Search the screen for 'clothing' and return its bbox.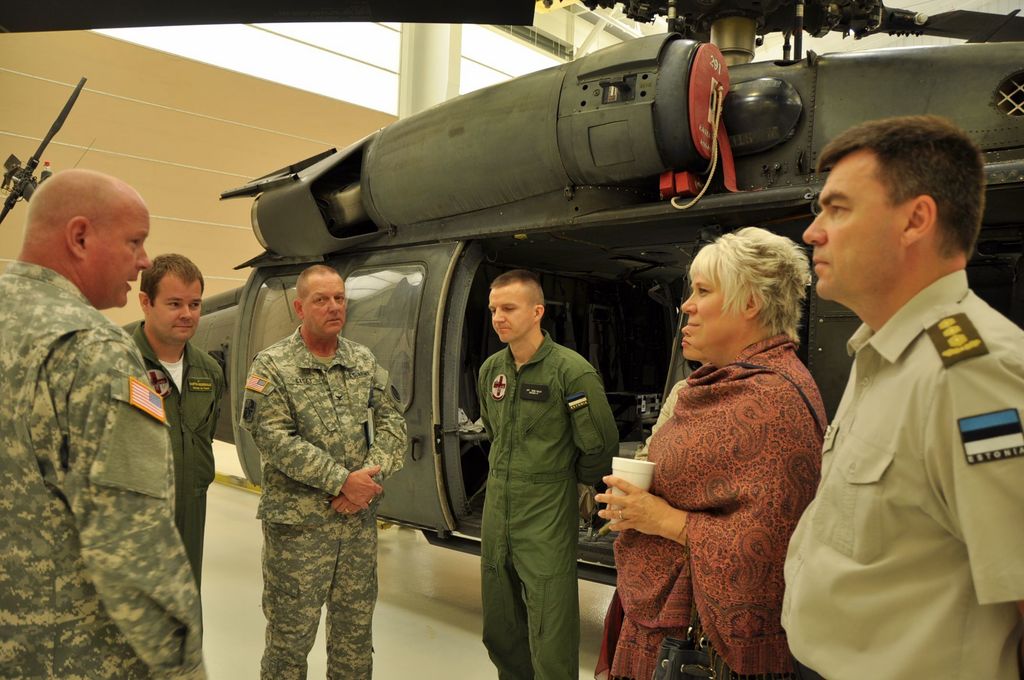
Found: {"left": 593, "top": 334, "right": 825, "bottom": 679}.
